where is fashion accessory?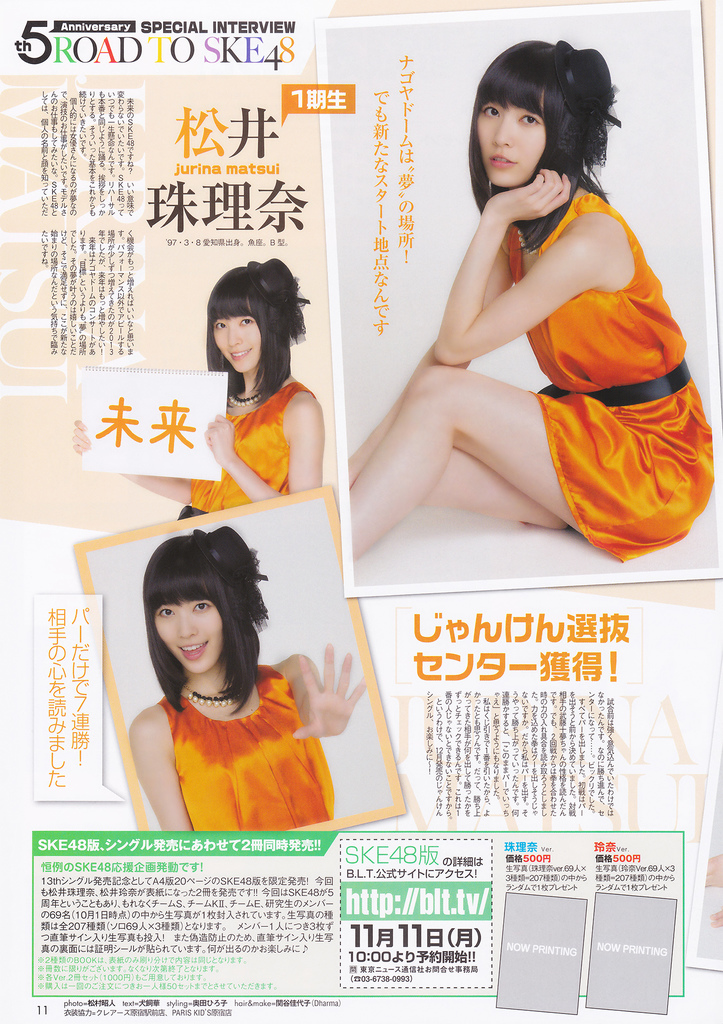
bbox(173, 678, 243, 708).
